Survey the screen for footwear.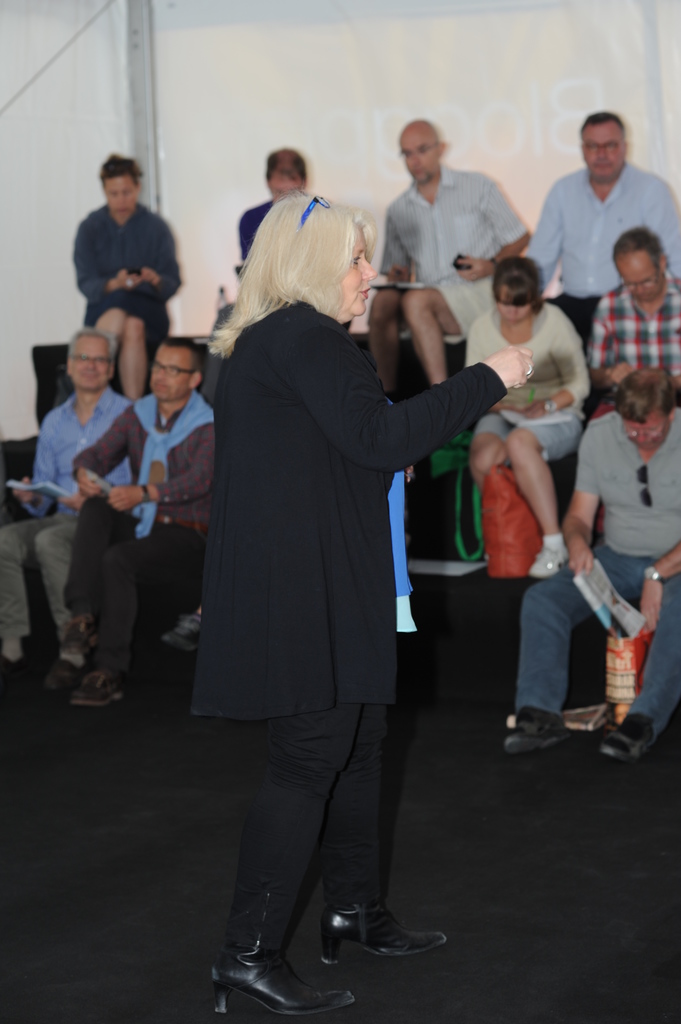
Survey found: {"x1": 70, "y1": 672, "x2": 125, "y2": 711}.
